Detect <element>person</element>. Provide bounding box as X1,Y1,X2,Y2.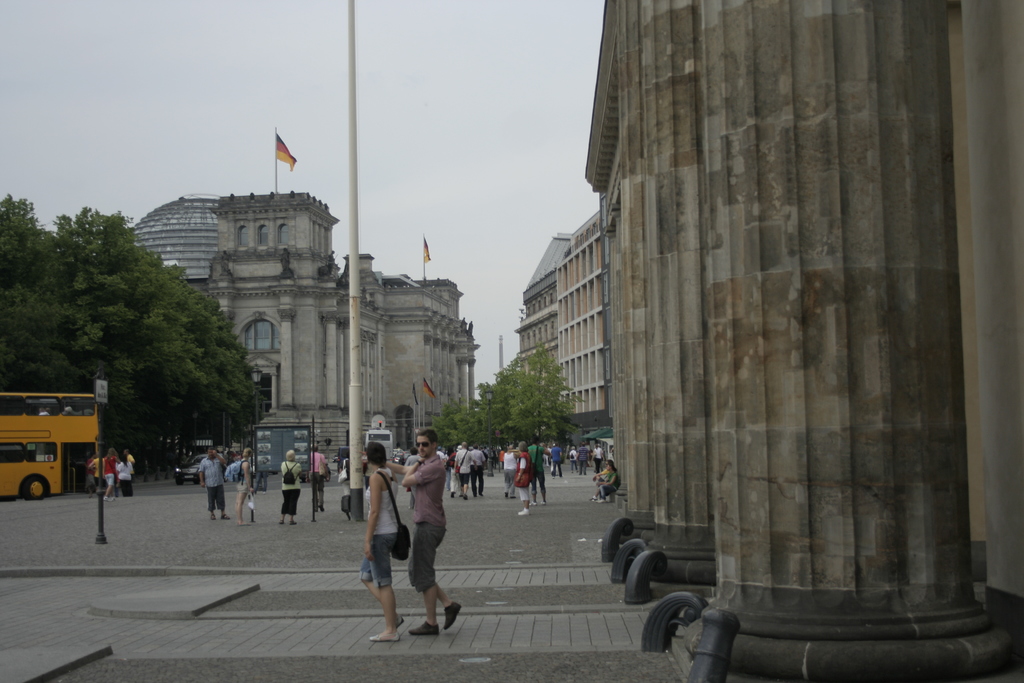
280,450,298,524.
